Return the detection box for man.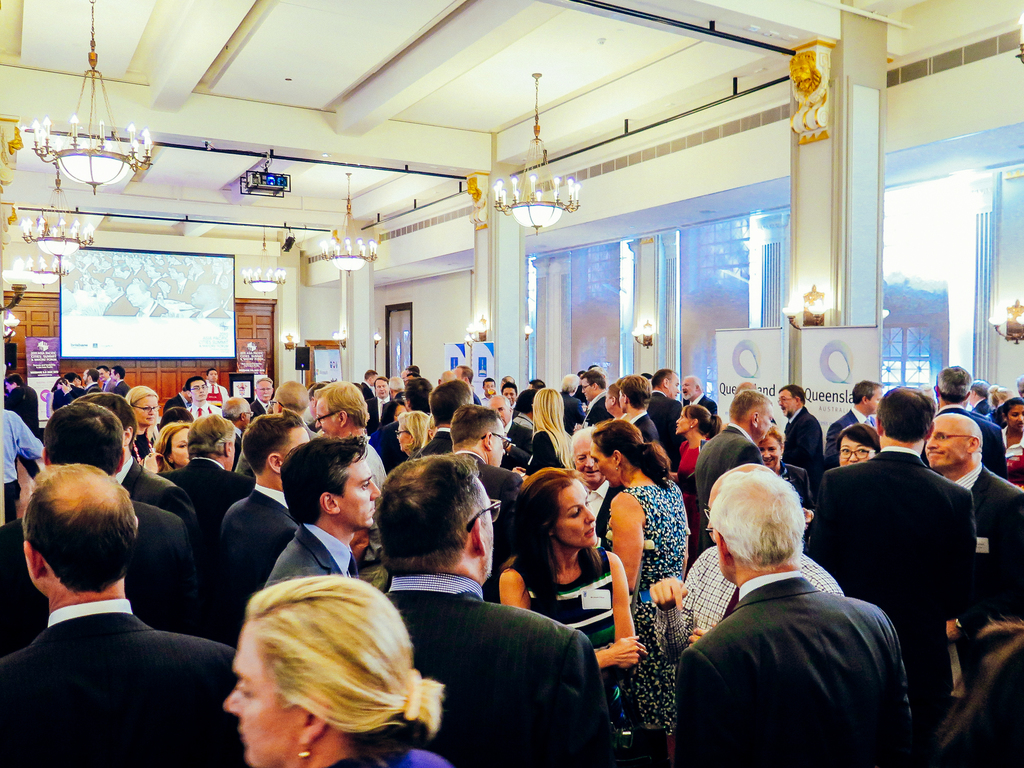
{"x1": 647, "y1": 362, "x2": 684, "y2": 463}.
